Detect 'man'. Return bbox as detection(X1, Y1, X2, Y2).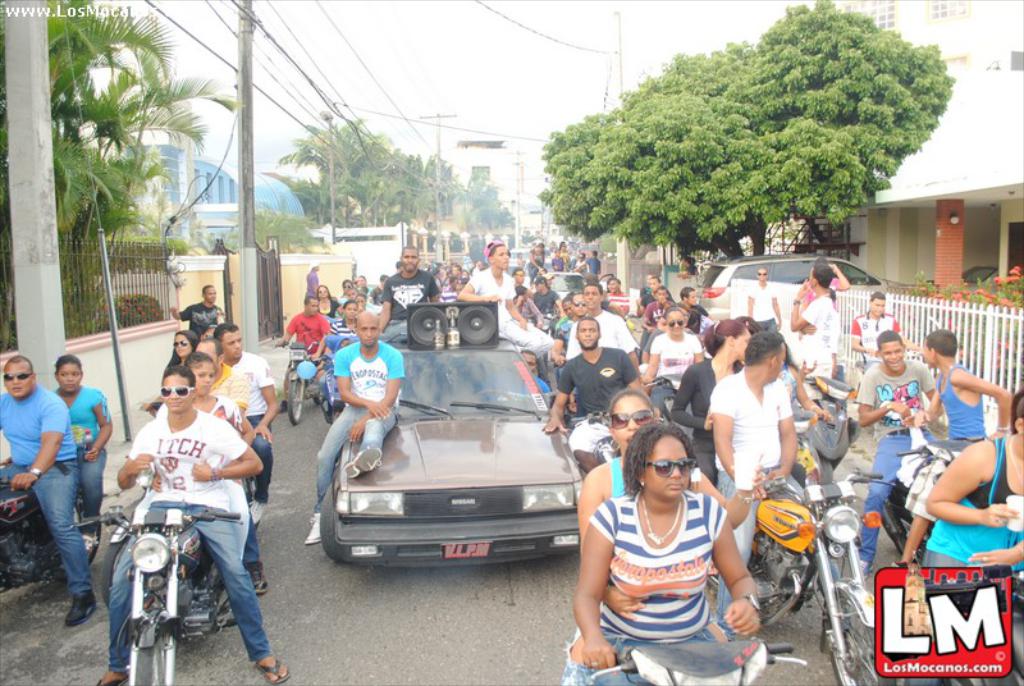
detection(503, 346, 561, 406).
